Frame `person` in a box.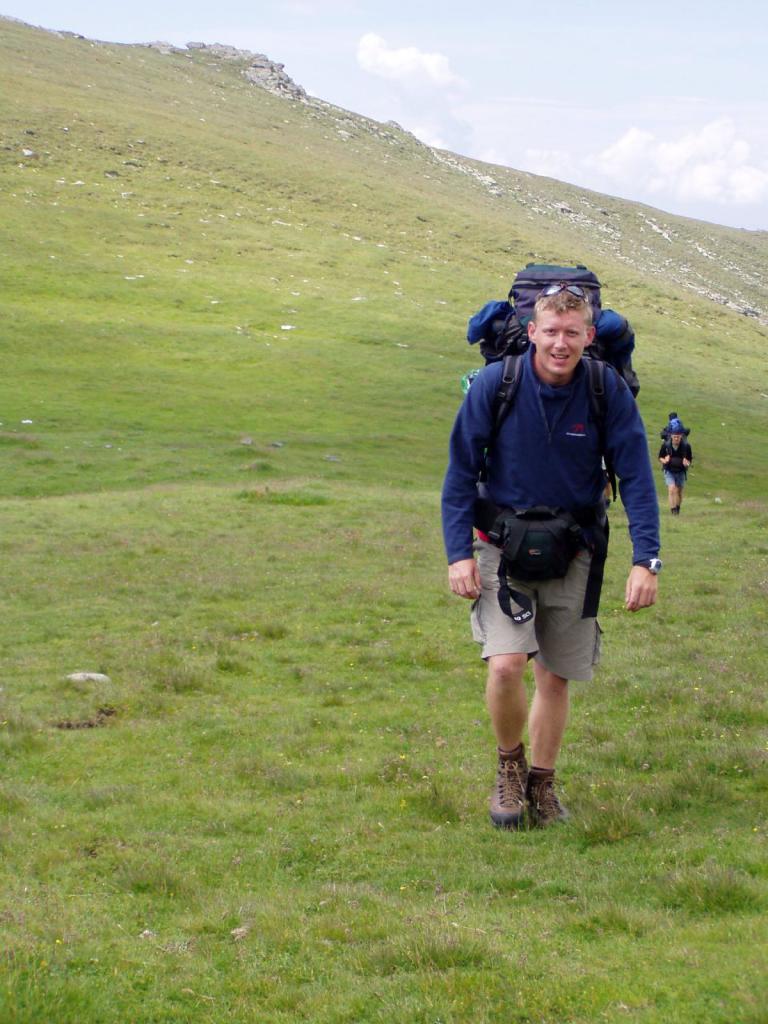
<region>441, 284, 659, 833</region>.
